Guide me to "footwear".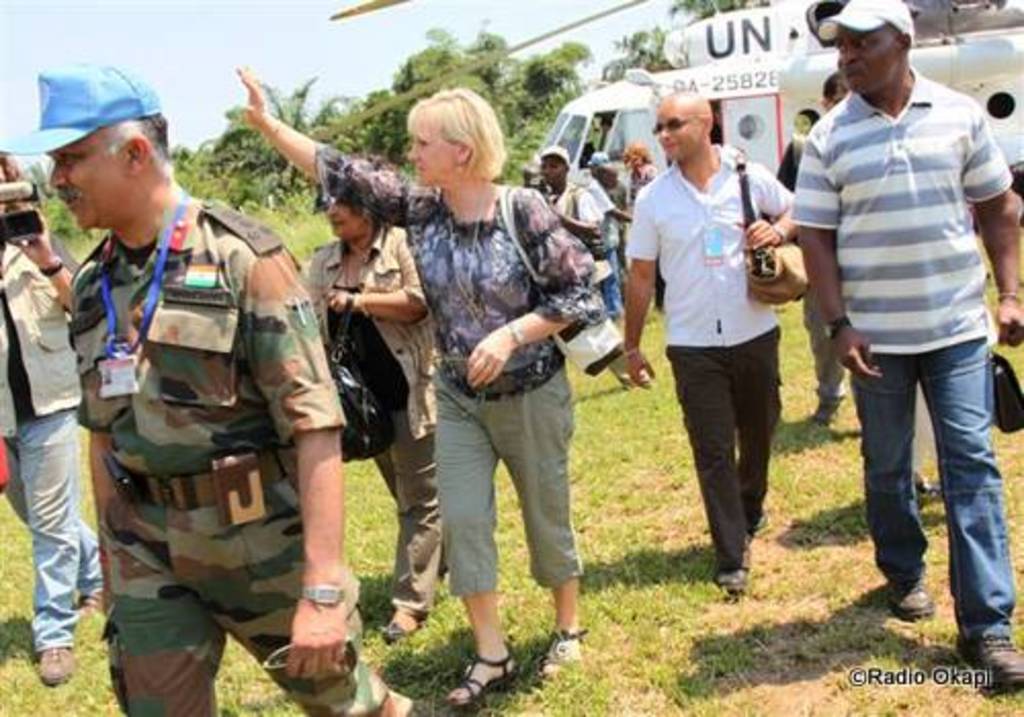
Guidance: select_region(375, 610, 416, 645).
